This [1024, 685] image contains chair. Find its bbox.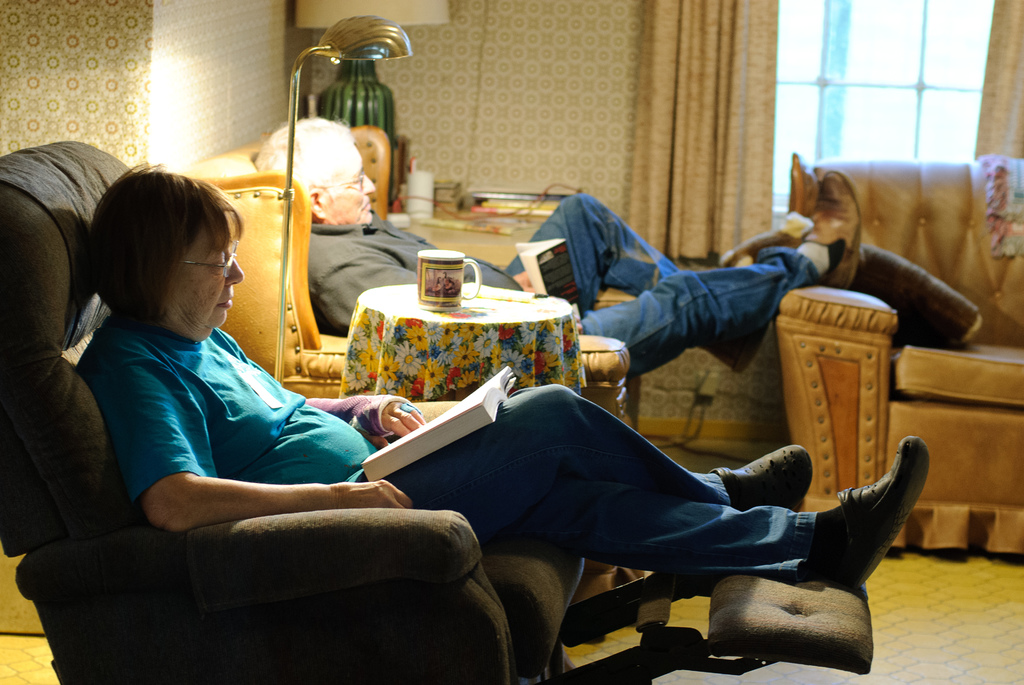
region(0, 135, 872, 684).
